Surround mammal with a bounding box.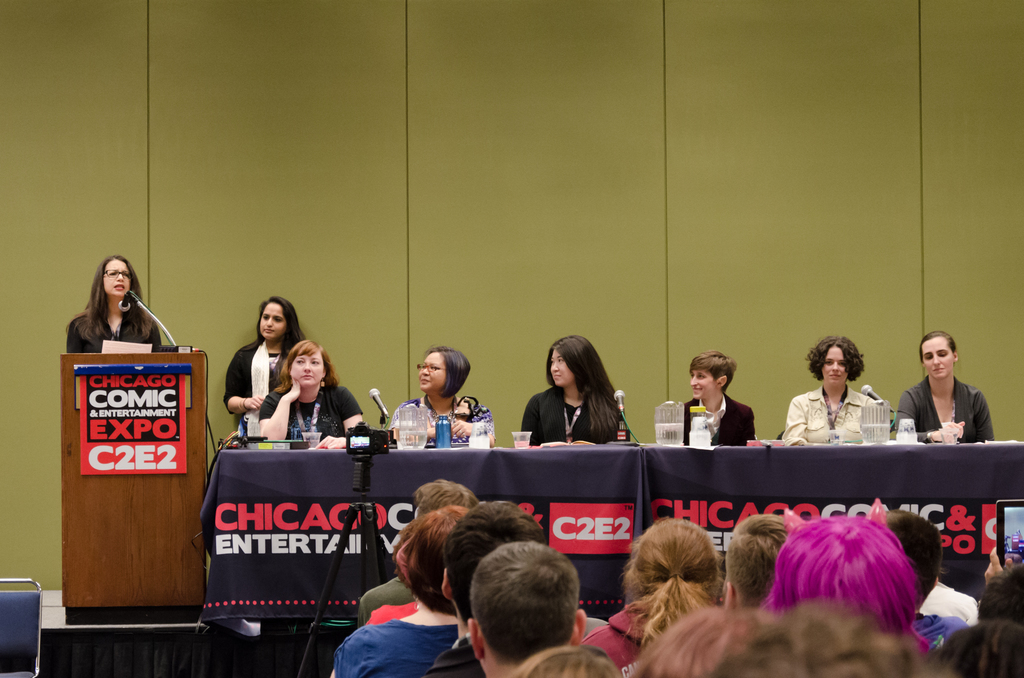
box=[428, 502, 550, 674].
